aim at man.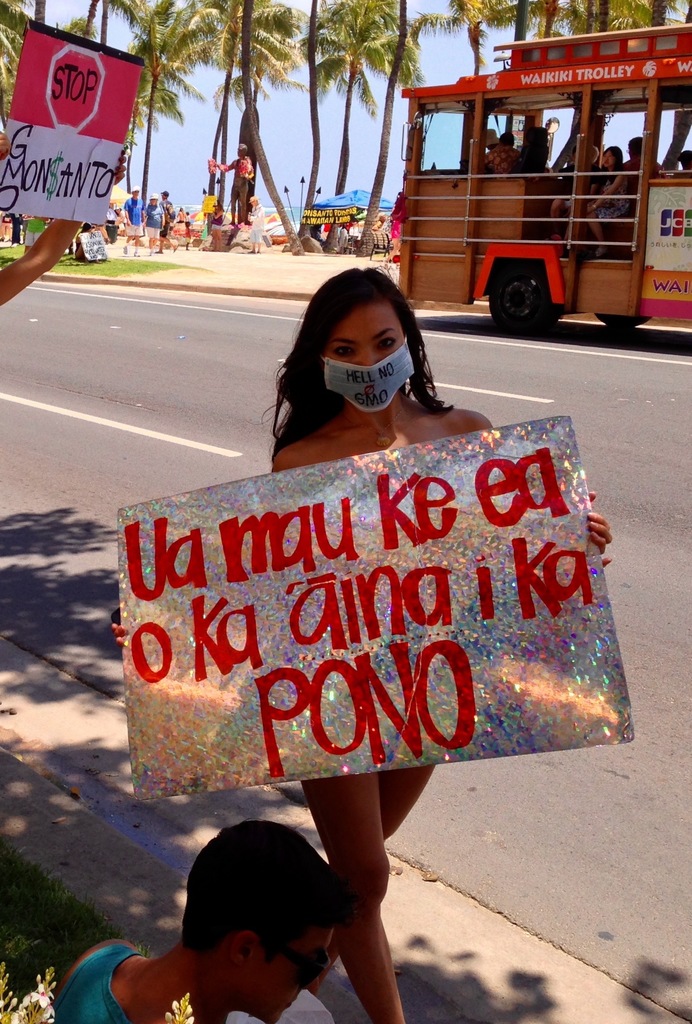
Aimed at Rect(479, 130, 531, 179).
